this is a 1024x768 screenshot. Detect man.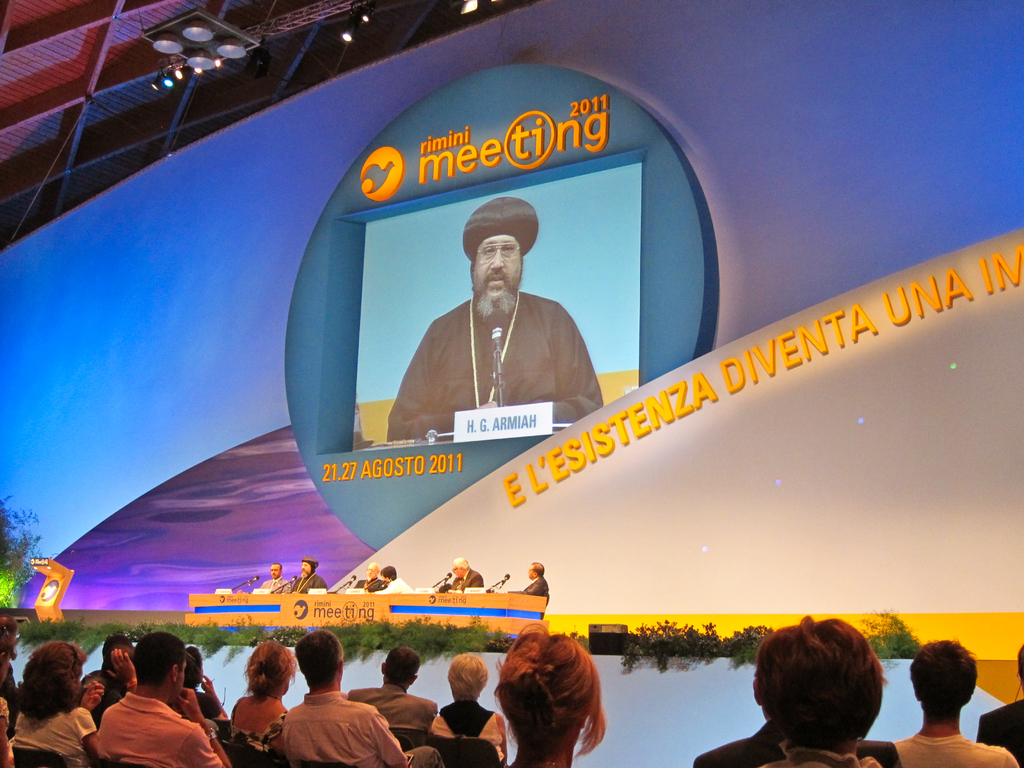
detection(277, 627, 442, 767).
